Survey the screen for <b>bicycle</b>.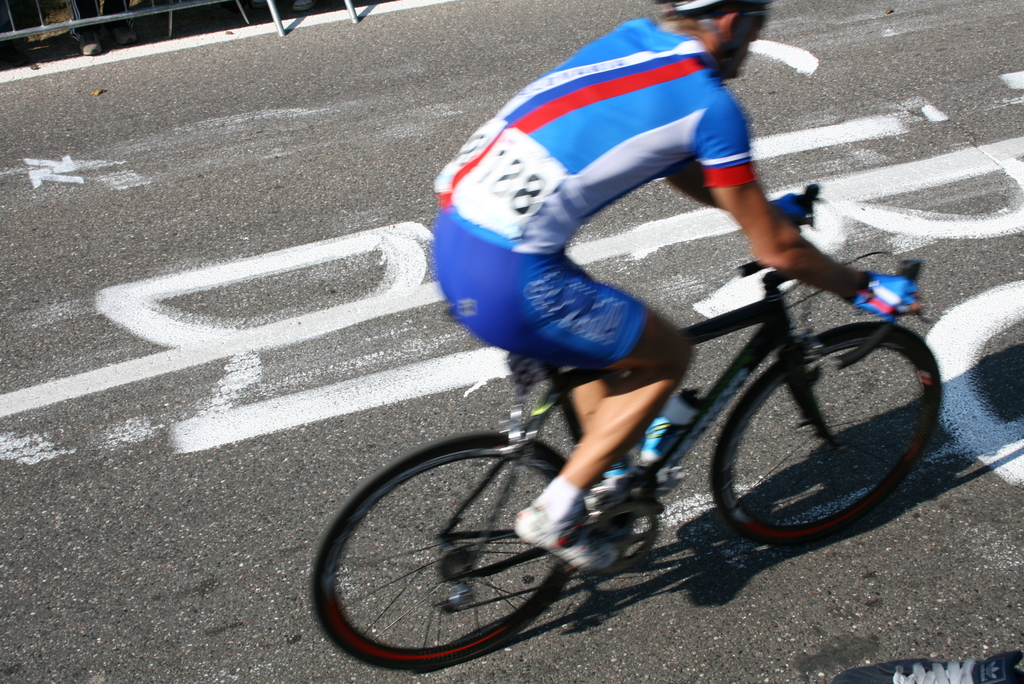
Survey found: select_region(324, 190, 953, 646).
